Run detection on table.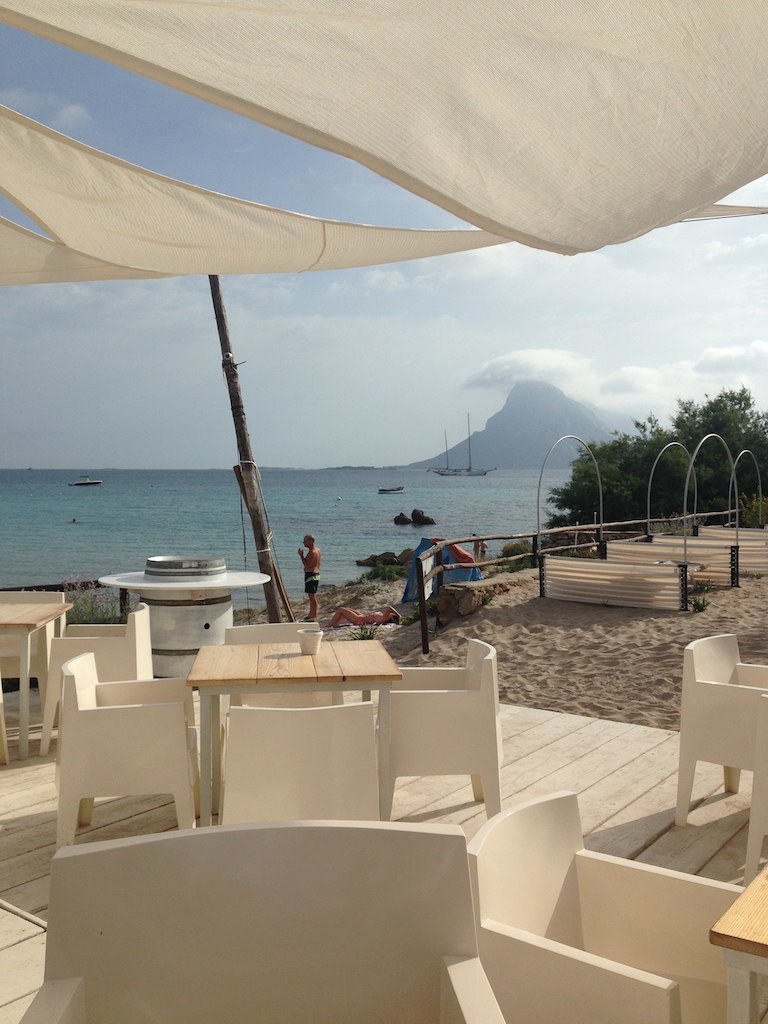
Result: {"left": 0, "top": 602, "right": 73, "bottom": 757}.
